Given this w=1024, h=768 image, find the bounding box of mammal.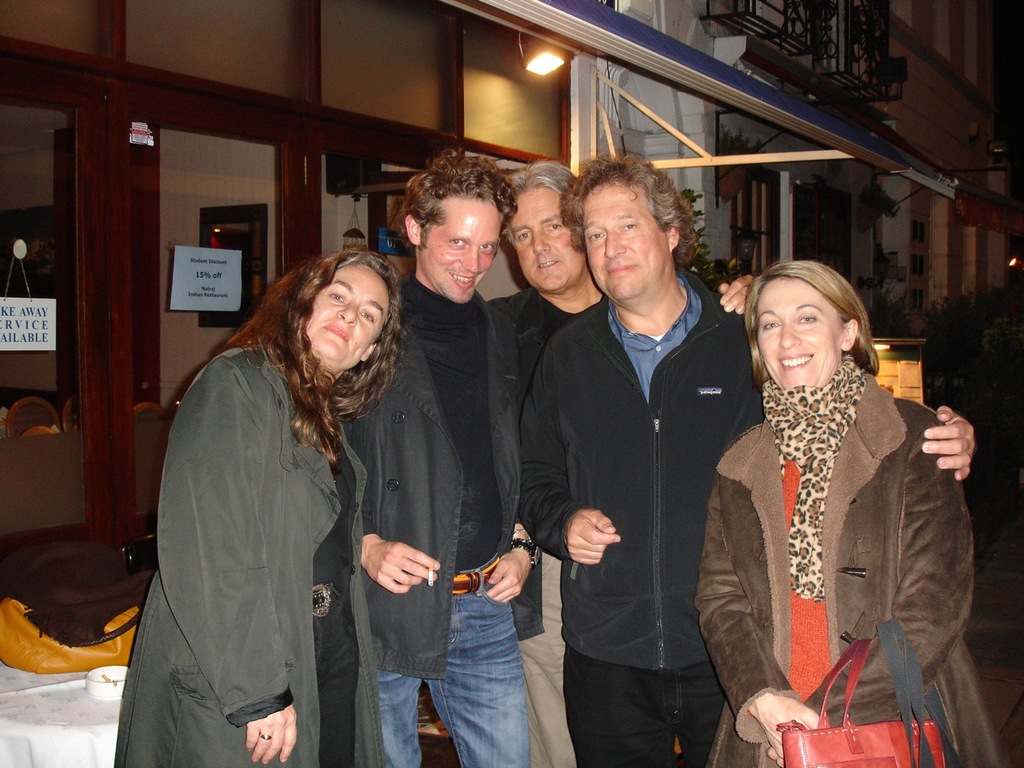
339:146:522:767.
